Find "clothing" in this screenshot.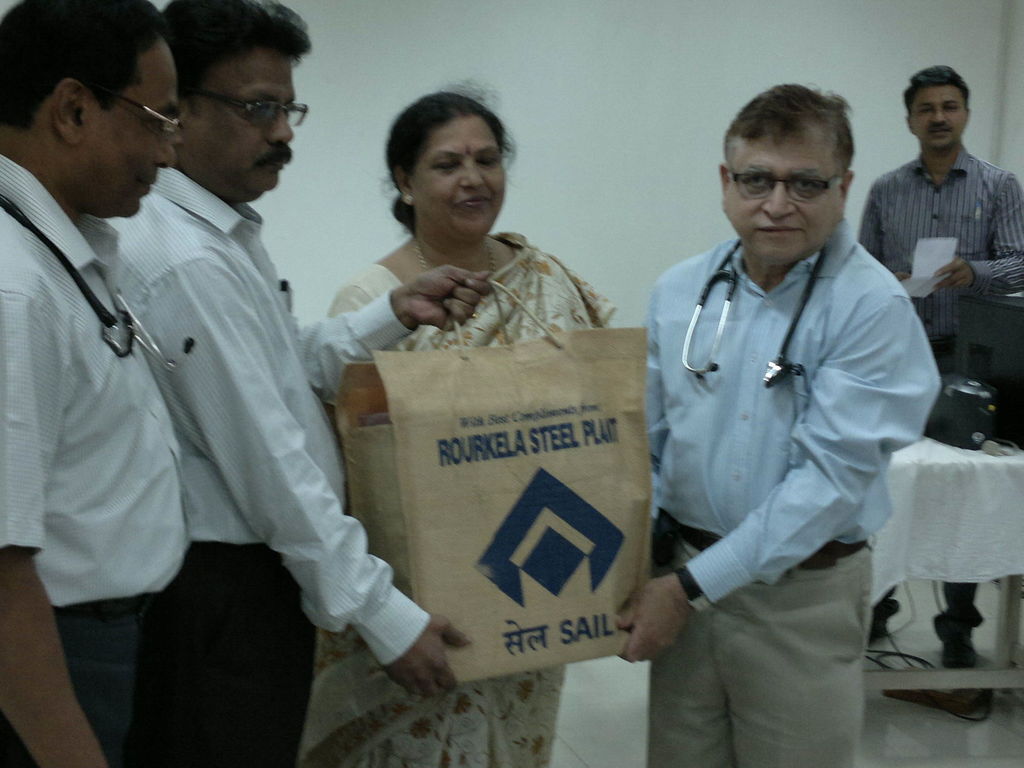
The bounding box for "clothing" is crop(328, 230, 612, 767).
